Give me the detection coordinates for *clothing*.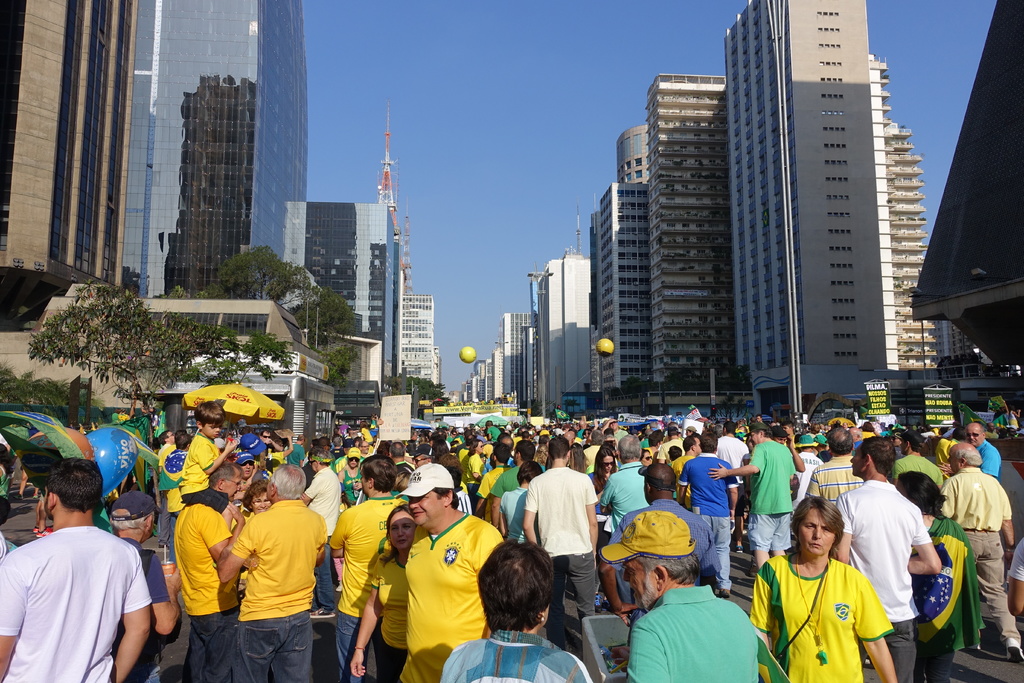
<bbox>484, 460, 541, 510</bbox>.
